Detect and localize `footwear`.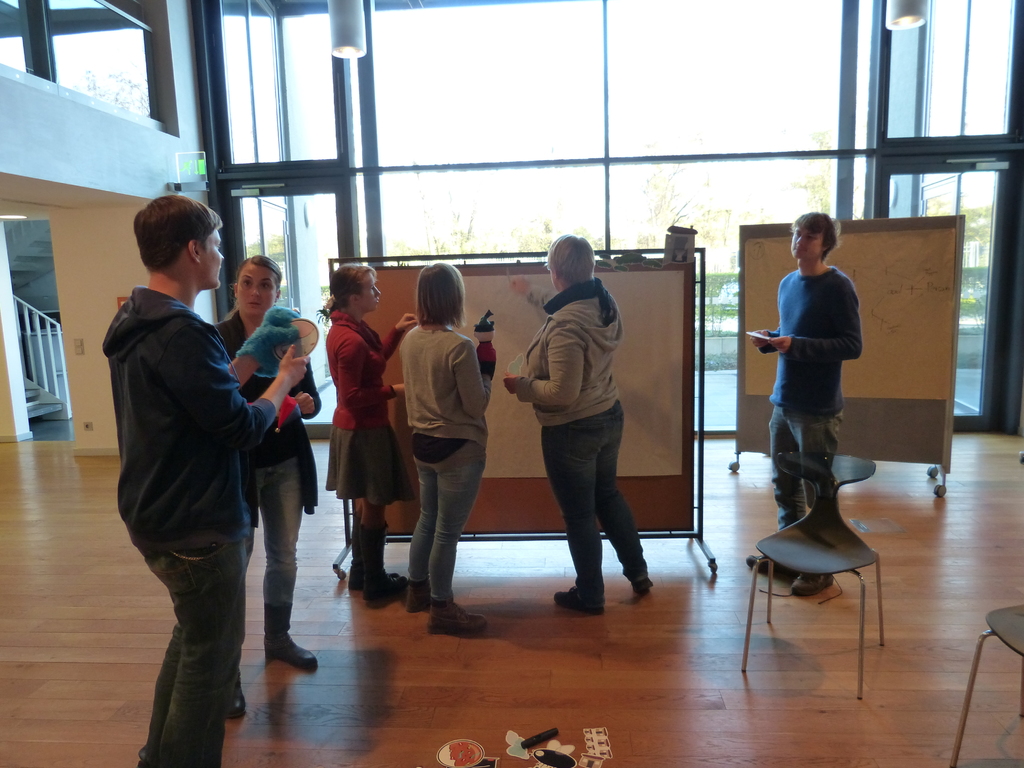
Localized at locate(353, 536, 393, 618).
